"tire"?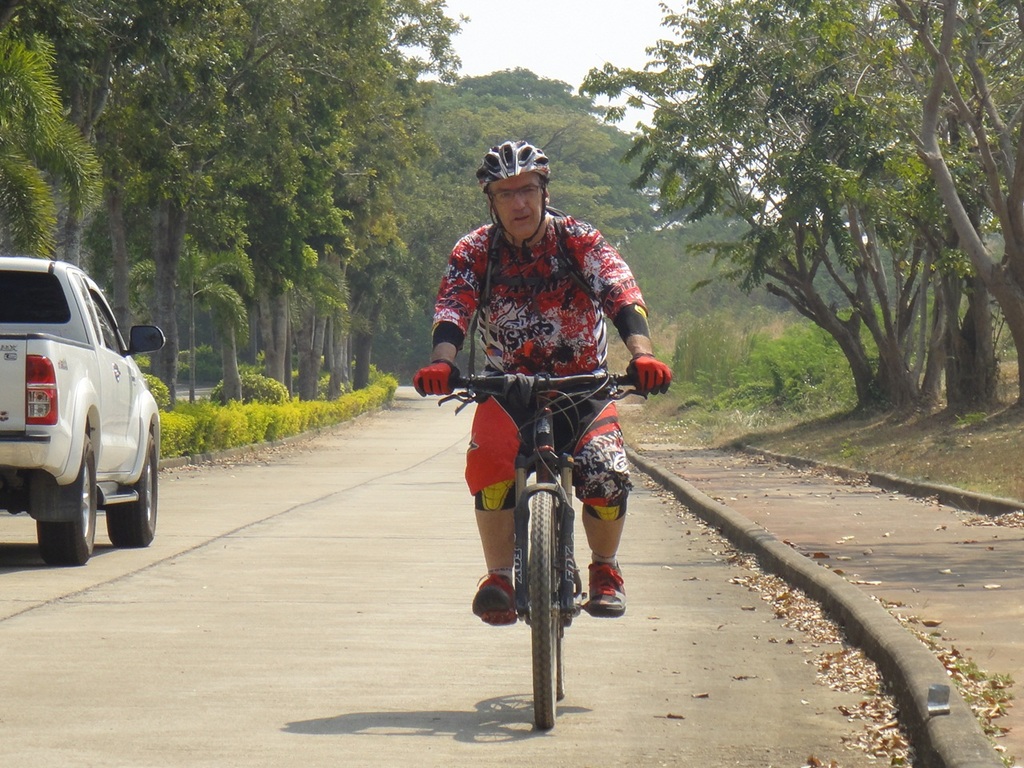
(112, 426, 160, 546)
